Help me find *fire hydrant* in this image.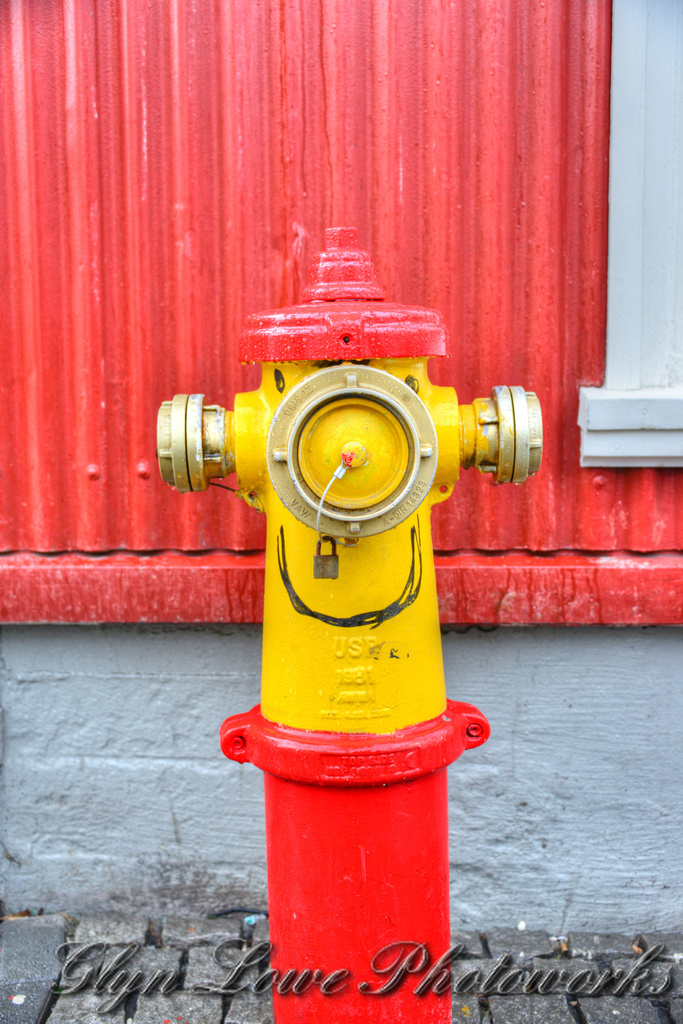
Found it: [159, 221, 539, 1023].
